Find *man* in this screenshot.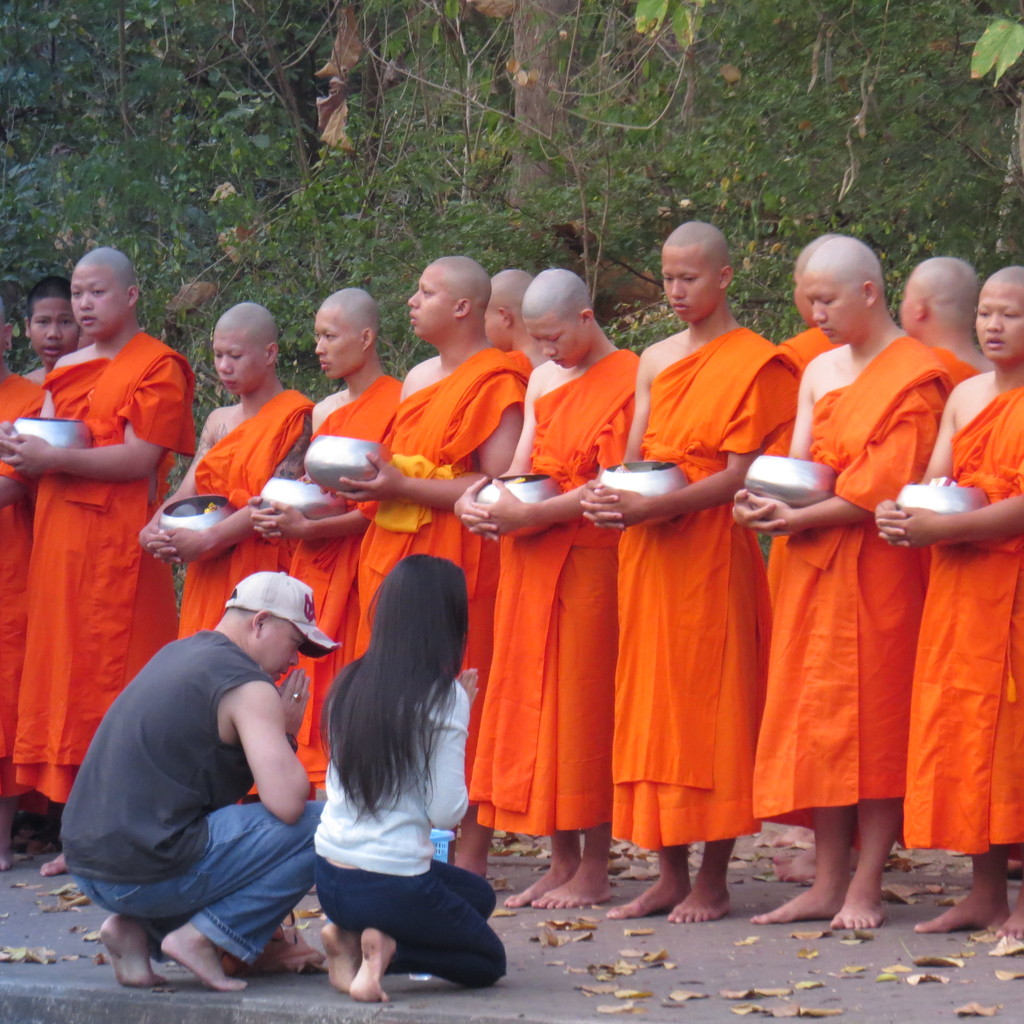
The bounding box for *man* is <bbox>138, 300, 315, 638</bbox>.
